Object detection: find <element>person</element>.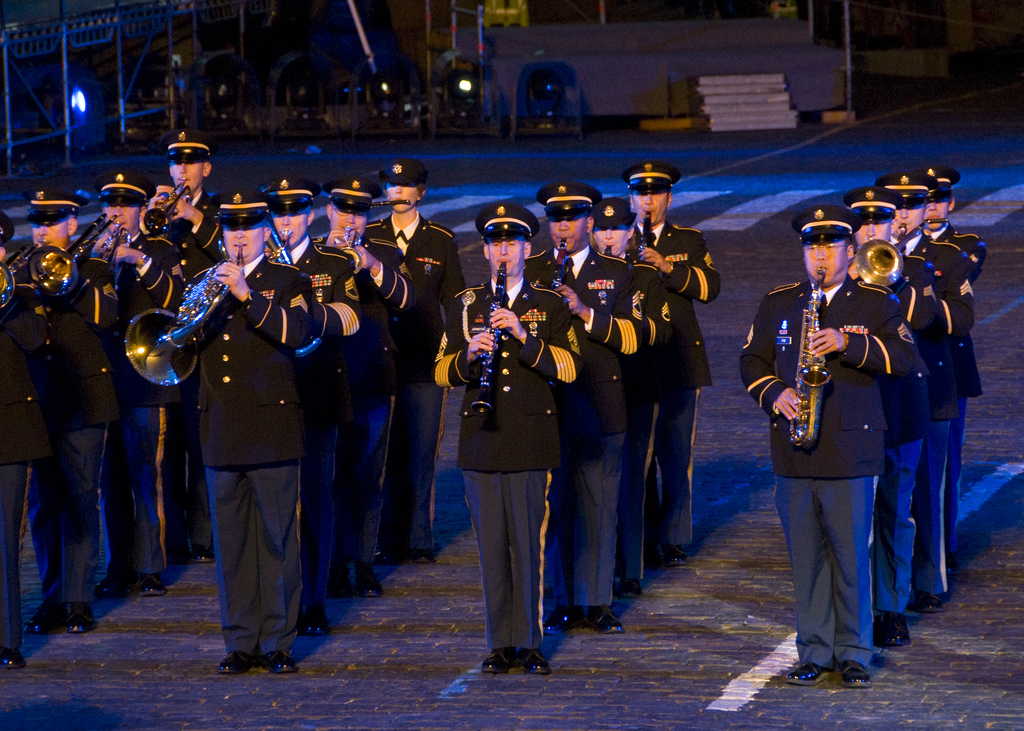
<region>72, 172, 183, 603</region>.
